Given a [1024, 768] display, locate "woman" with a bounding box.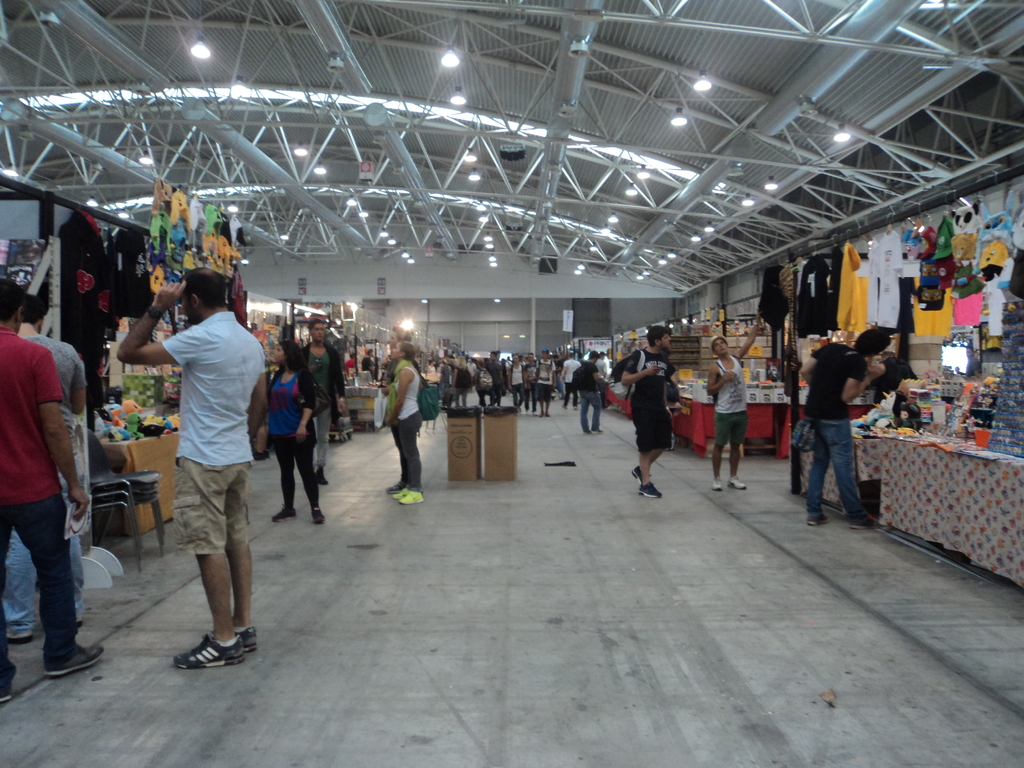
Located: pyautogui.locateOnScreen(506, 353, 526, 412).
